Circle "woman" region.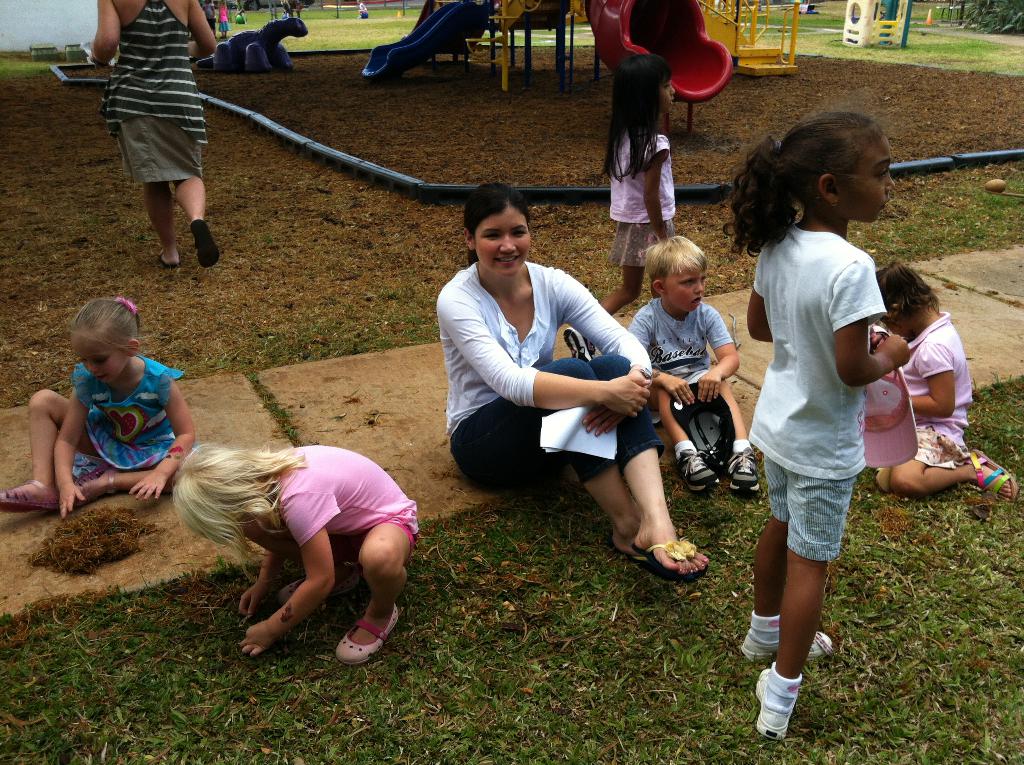
Region: 438:197:710:561.
